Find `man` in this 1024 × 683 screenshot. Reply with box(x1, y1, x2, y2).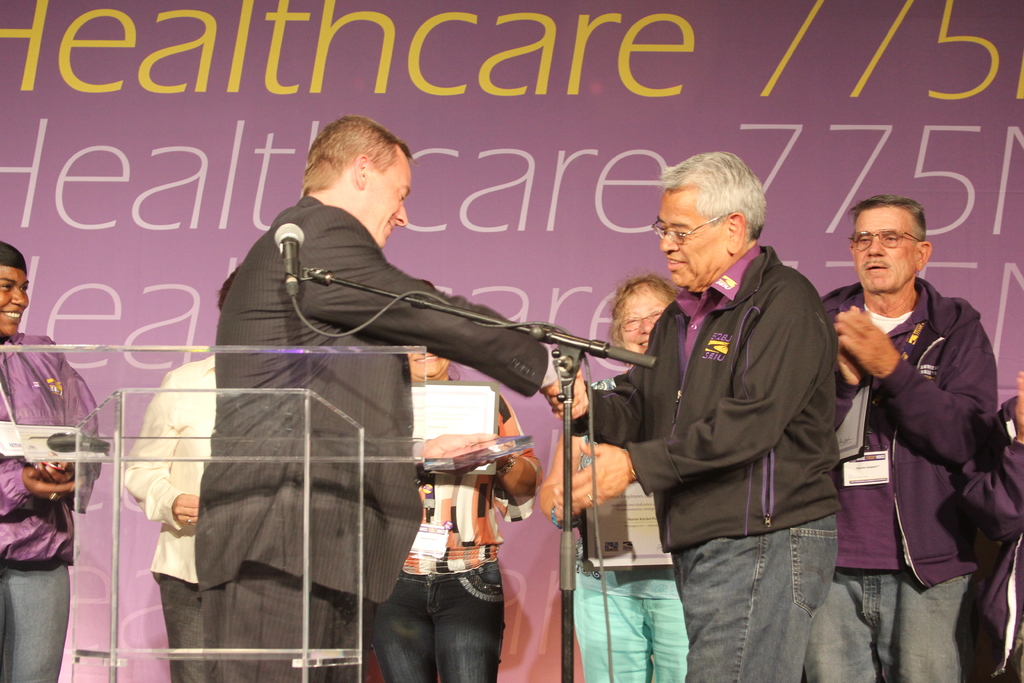
box(121, 264, 242, 682).
